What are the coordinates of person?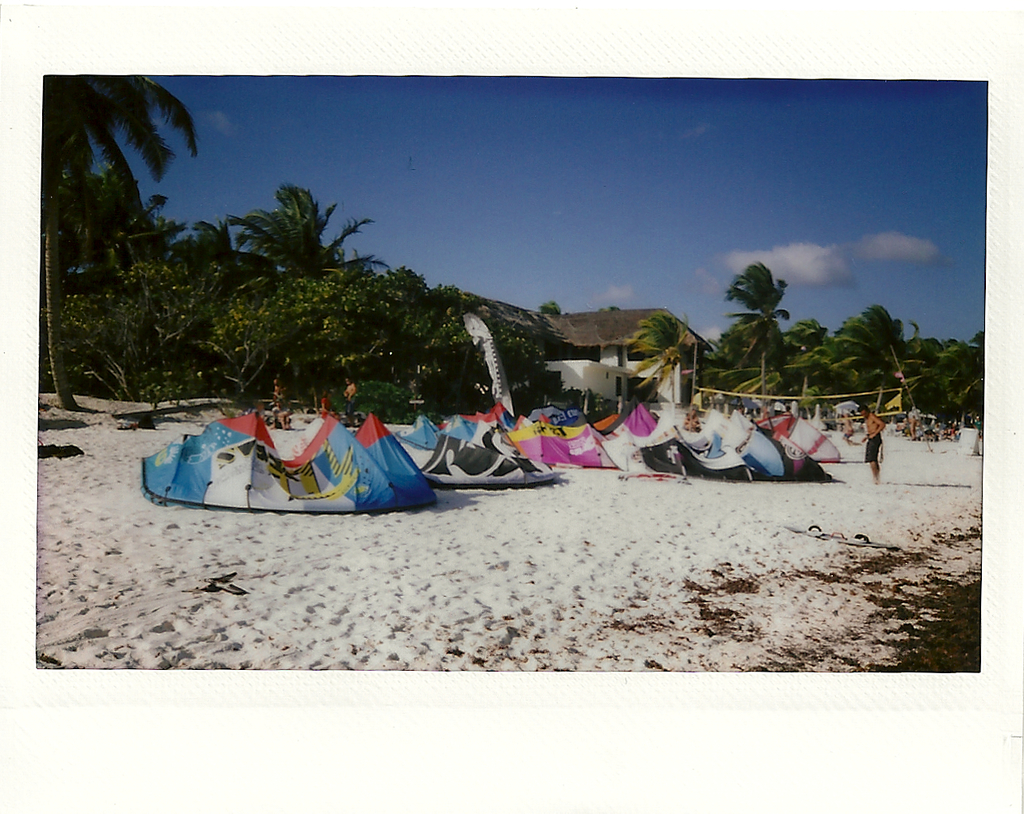
{"x1": 860, "y1": 404, "x2": 886, "y2": 482}.
